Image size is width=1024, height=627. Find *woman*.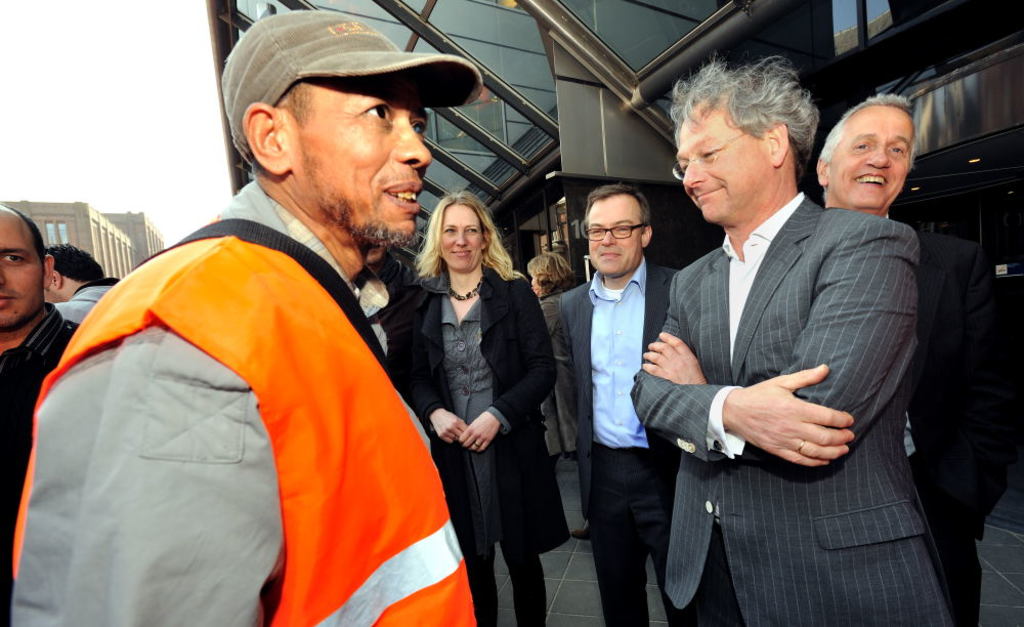
box(397, 185, 549, 614).
